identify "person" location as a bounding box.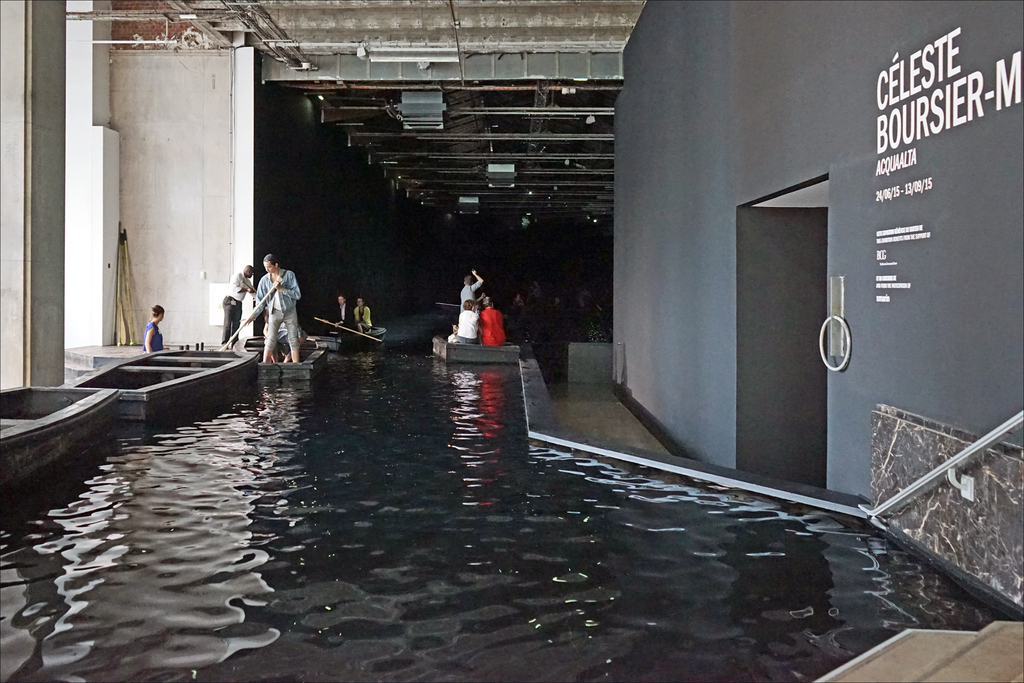
330/296/361/333.
